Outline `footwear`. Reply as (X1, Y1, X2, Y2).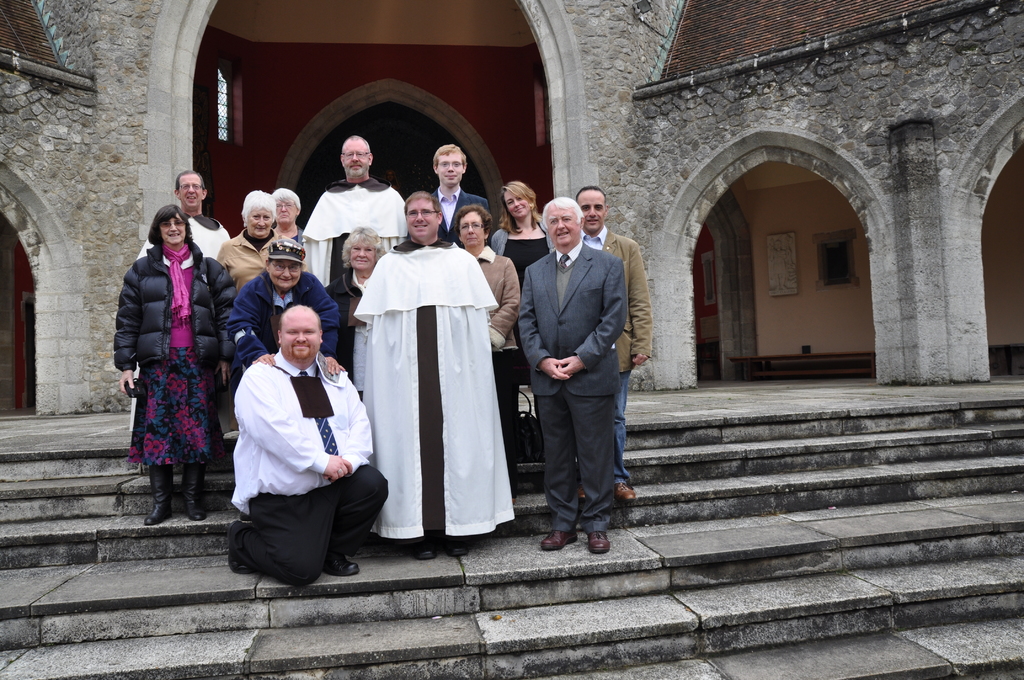
(326, 551, 365, 574).
